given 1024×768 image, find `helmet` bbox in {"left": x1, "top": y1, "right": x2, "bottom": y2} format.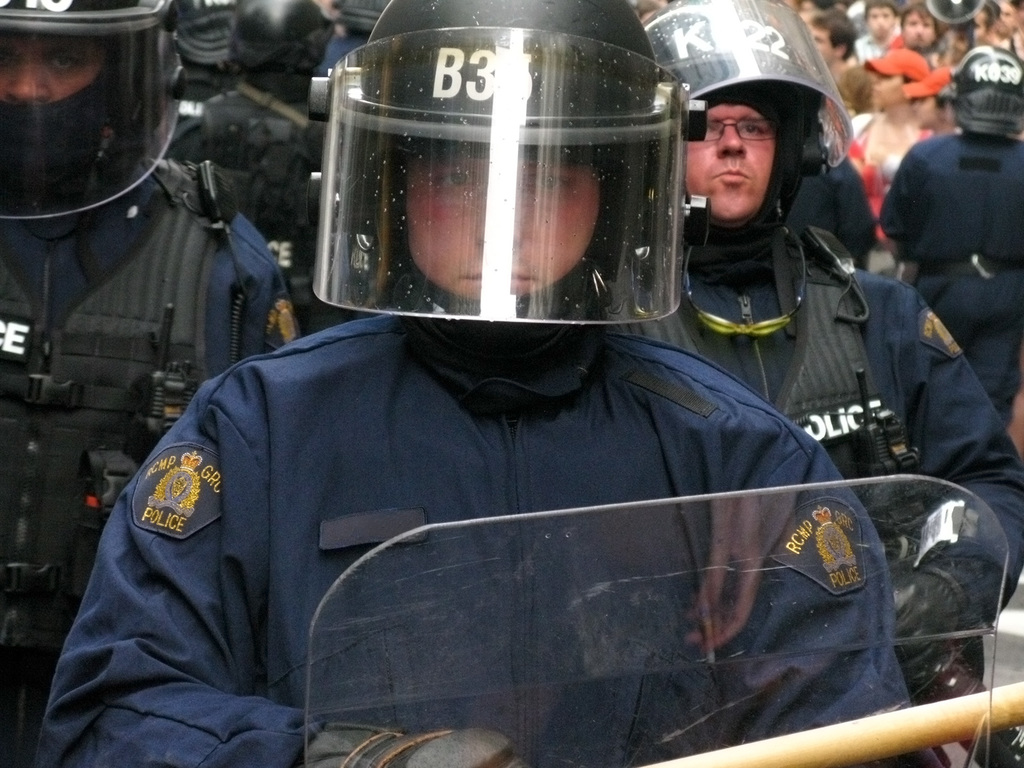
{"left": 168, "top": 0, "right": 229, "bottom": 74}.
